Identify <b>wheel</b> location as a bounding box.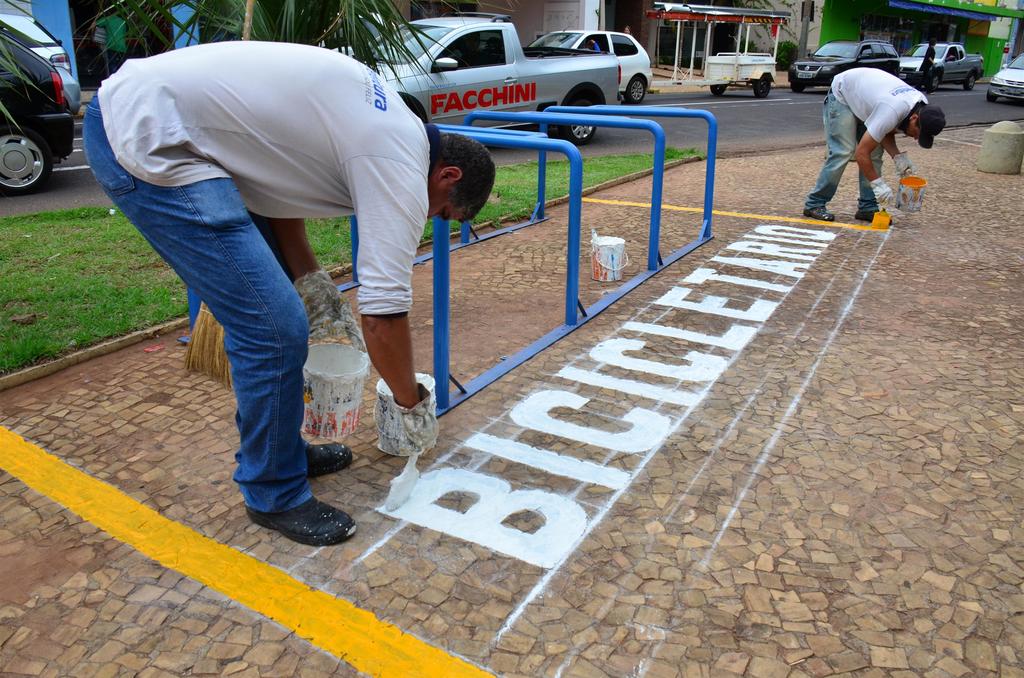
0, 124, 49, 191.
